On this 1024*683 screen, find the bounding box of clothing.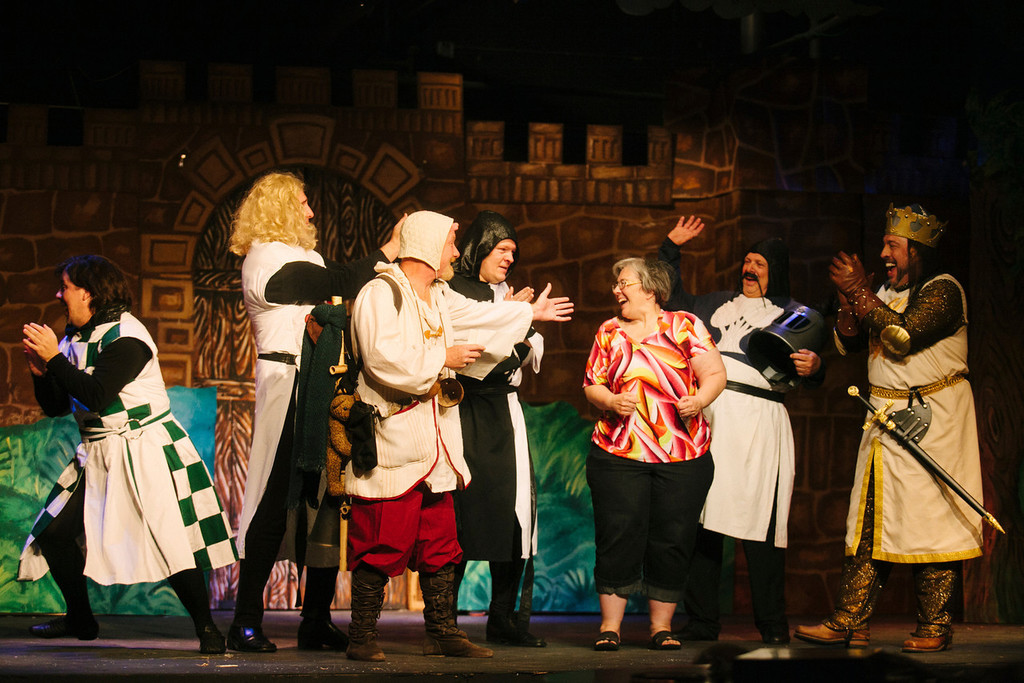
Bounding box: crop(448, 260, 549, 617).
